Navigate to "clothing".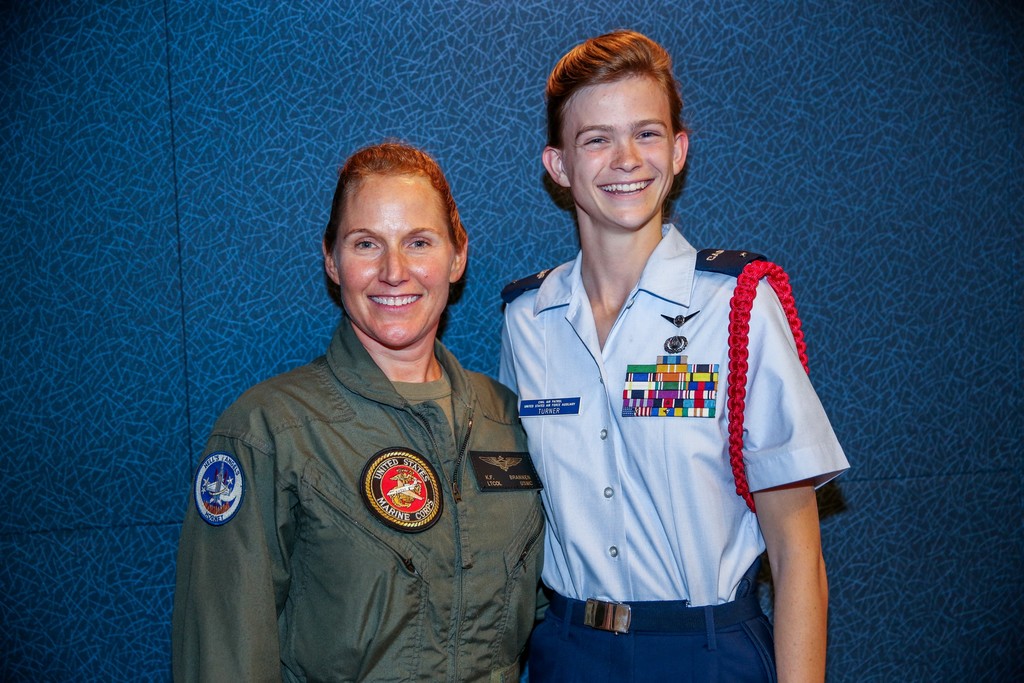
Navigation target: l=168, t=315, r=542, b=682.
